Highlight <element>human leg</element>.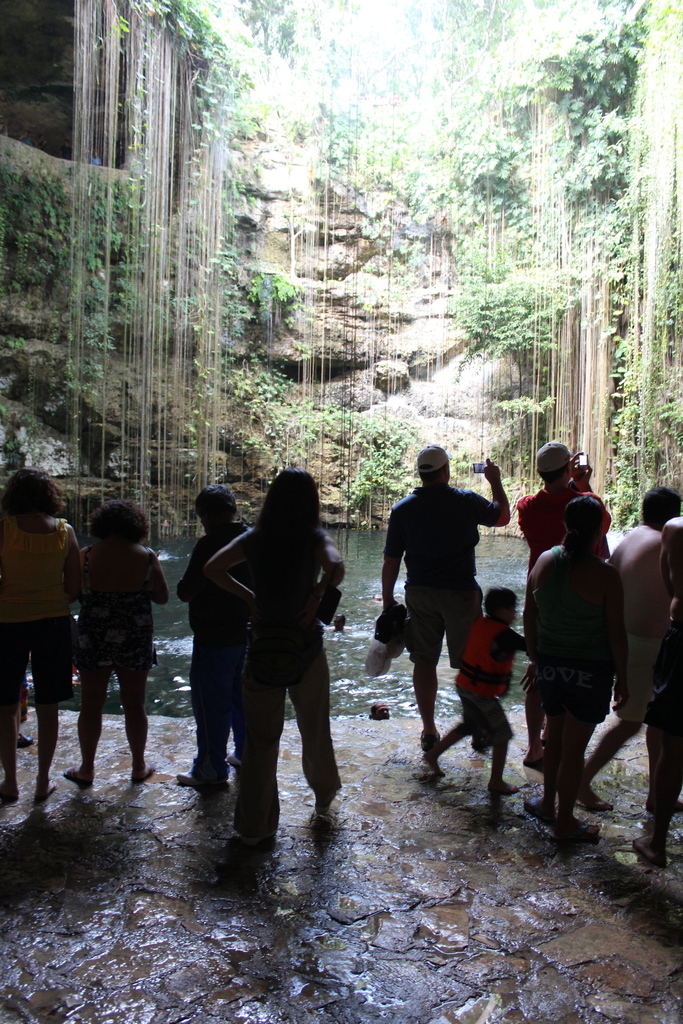
Highlighted region: (left=176, top=625, right=226, bottom=791).
